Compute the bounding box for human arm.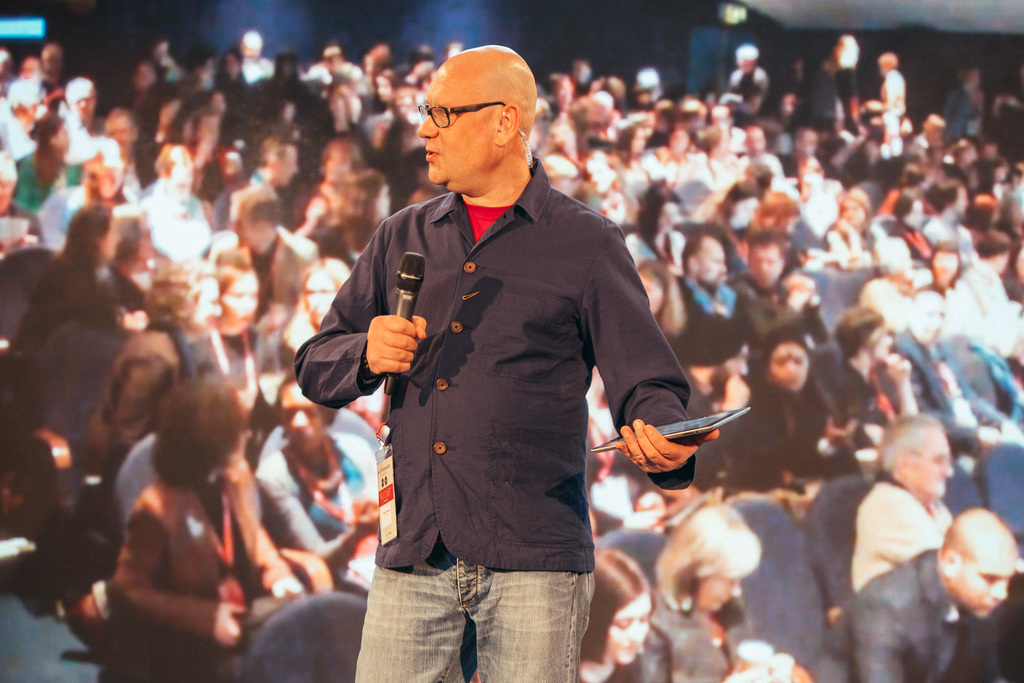
bbox=(238, 529, 307, 600).
